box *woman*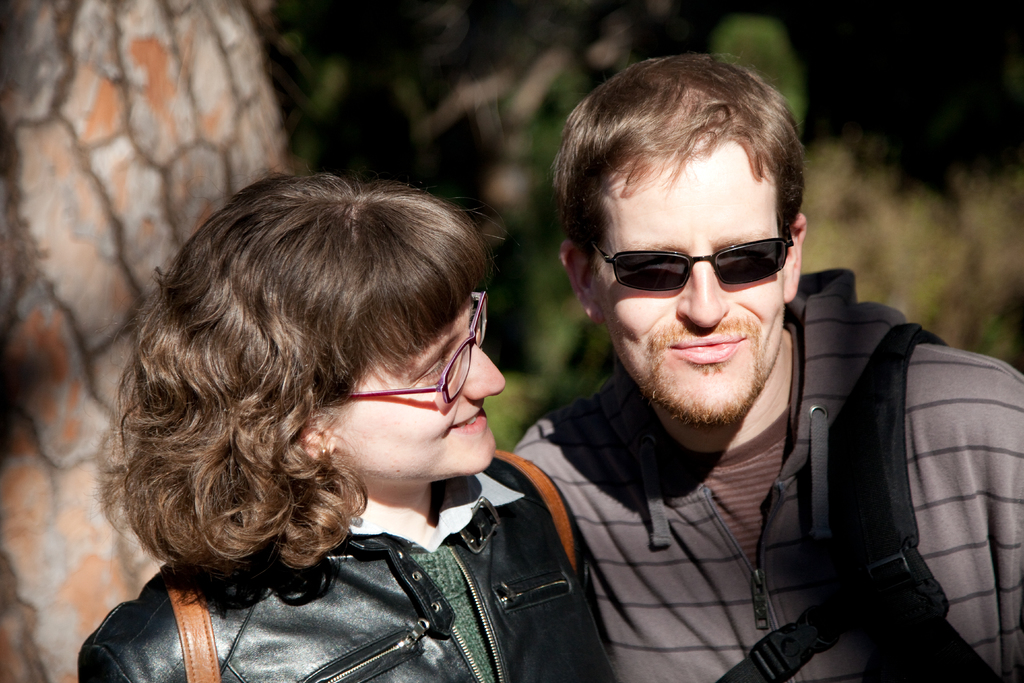
(74, 176, 616, 682)
